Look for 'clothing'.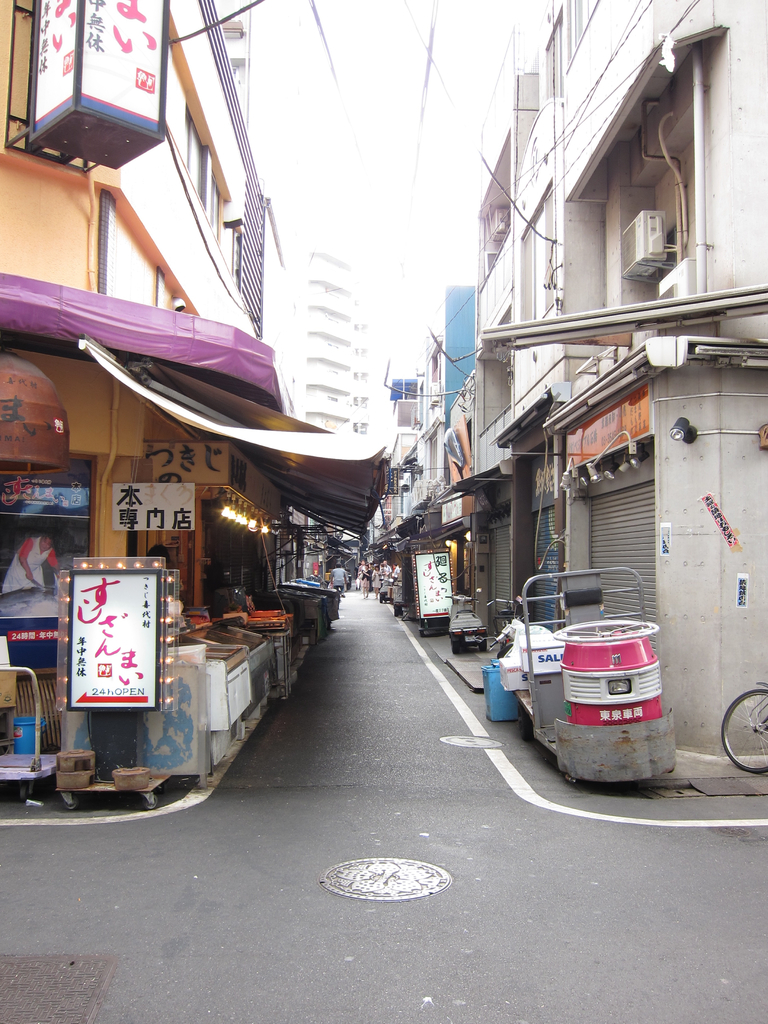
Found: {"left": 330, "top": 567, "right": 345, "bottom": 593}.
